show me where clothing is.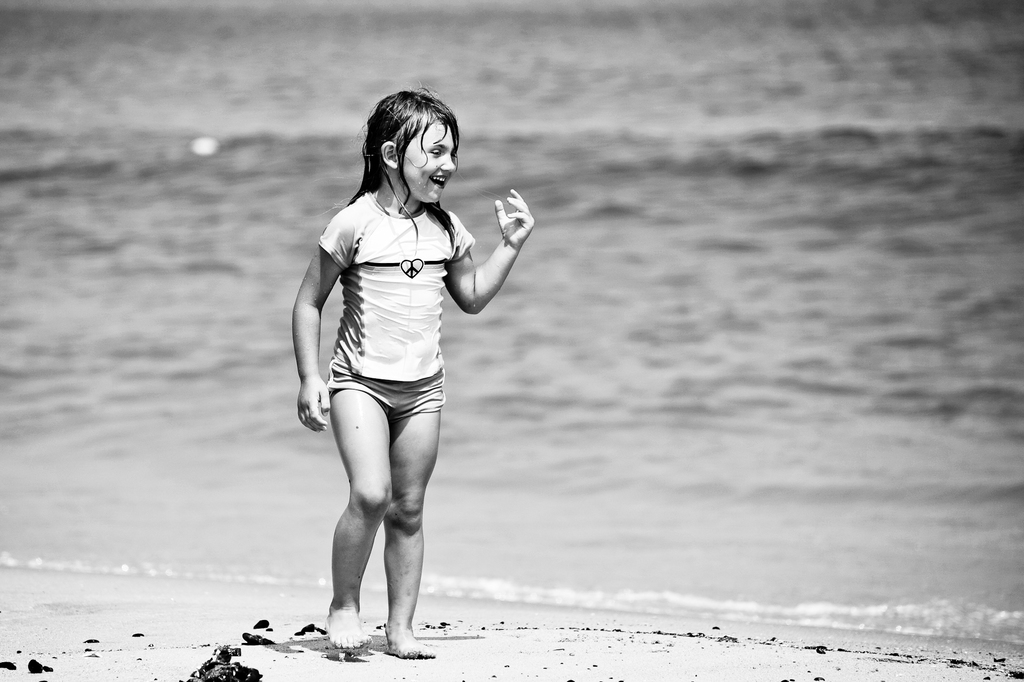
clothing is at left=319, top=191, right=470, bottom=425.
